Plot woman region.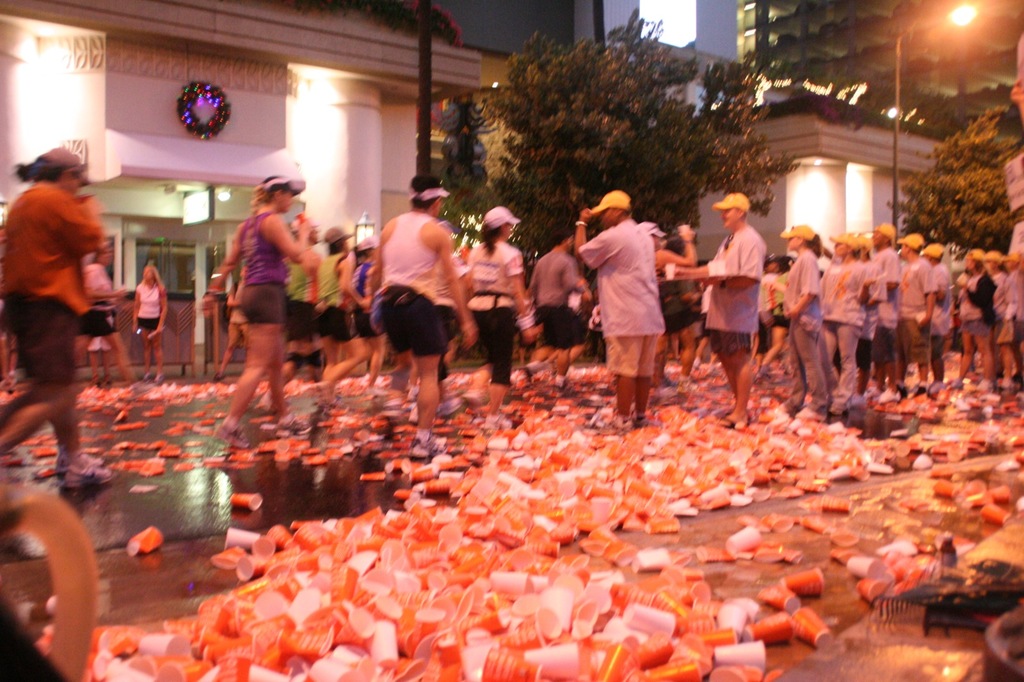
Plotted at <box>84,246,130,383</box>.
